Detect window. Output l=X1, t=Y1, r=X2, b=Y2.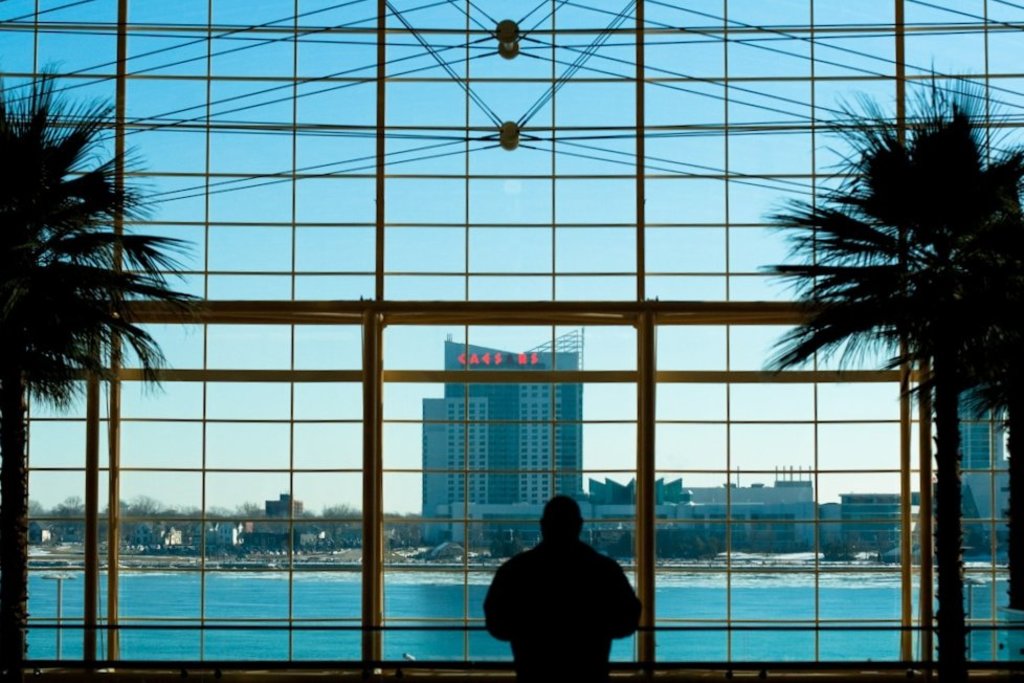
l=645, t=322, r=943, b=635.
